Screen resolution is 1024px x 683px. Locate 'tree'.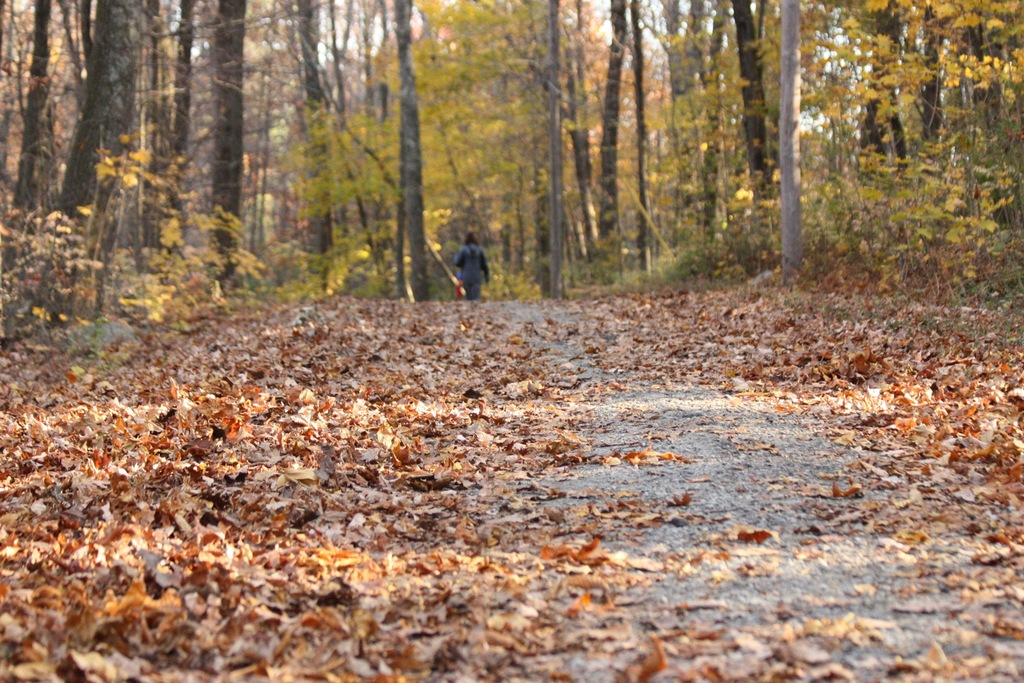
(x1=345, y1=0, x2=465, y2=306).
